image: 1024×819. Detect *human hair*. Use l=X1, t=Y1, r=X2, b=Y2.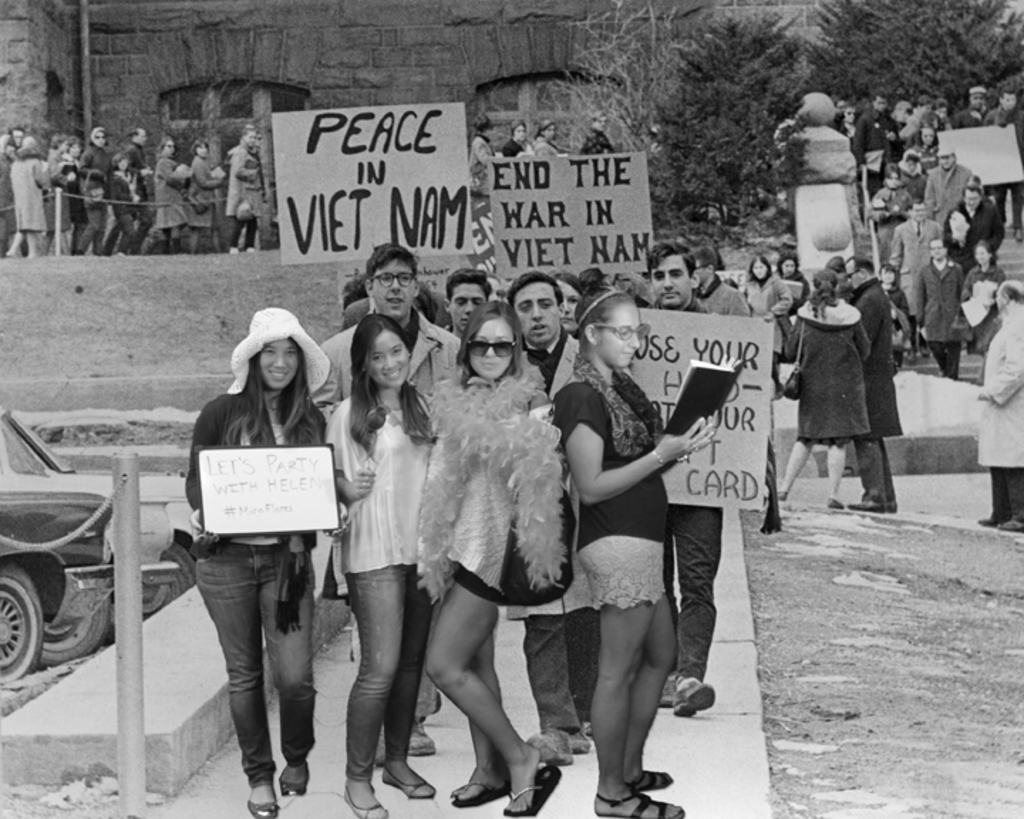
l=223, t=336, r=320, b=449.
